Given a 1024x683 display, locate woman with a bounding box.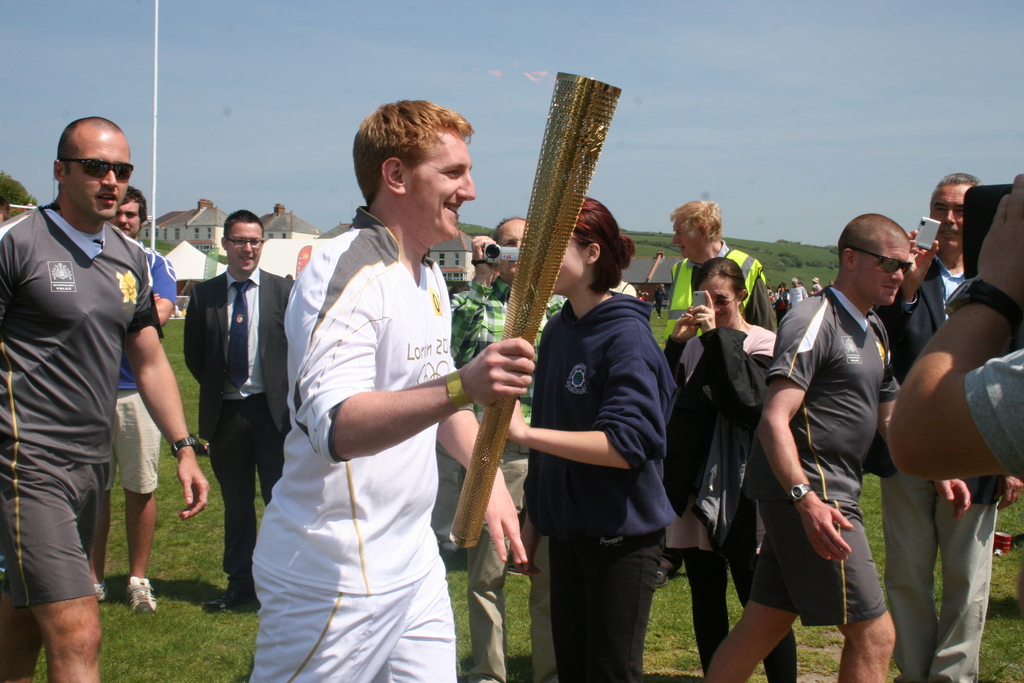
Located: {"x1": 660, "y1": 257, "x2": 799, "y2": 682}.
